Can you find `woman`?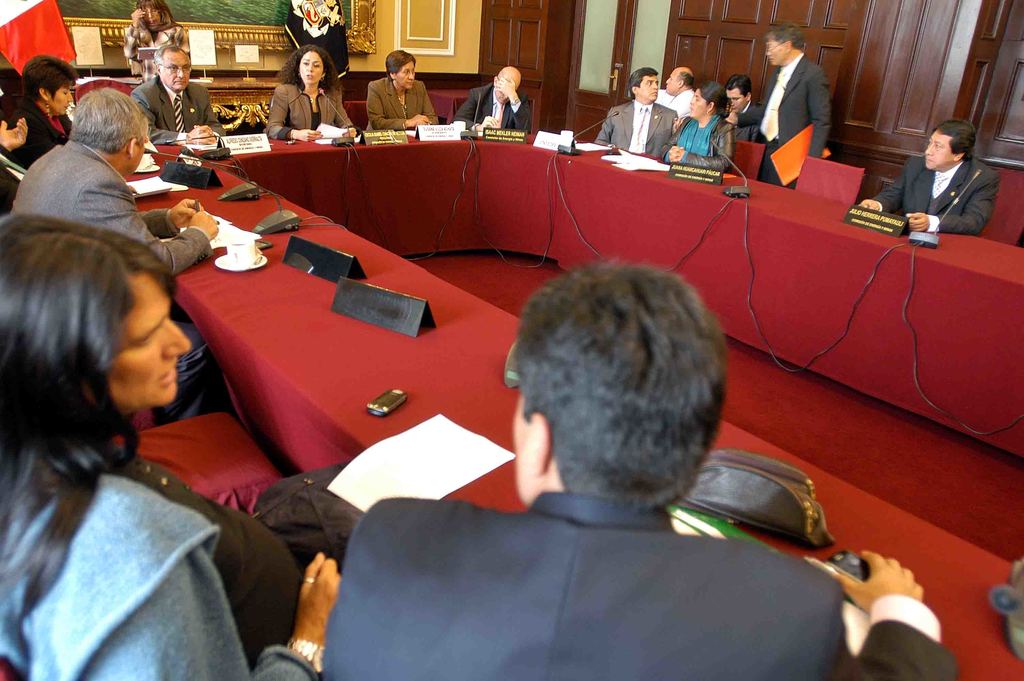
Yes, bounding box: left=0, top=209, right=337, bottom=680.
